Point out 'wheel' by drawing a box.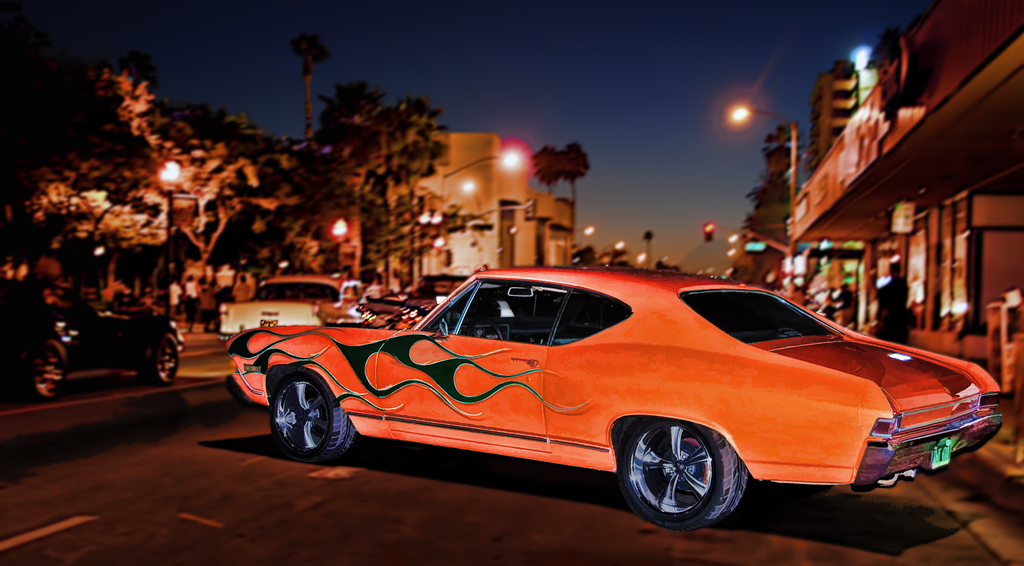
(x1=144, y1=331, x2=182, y2=387).
